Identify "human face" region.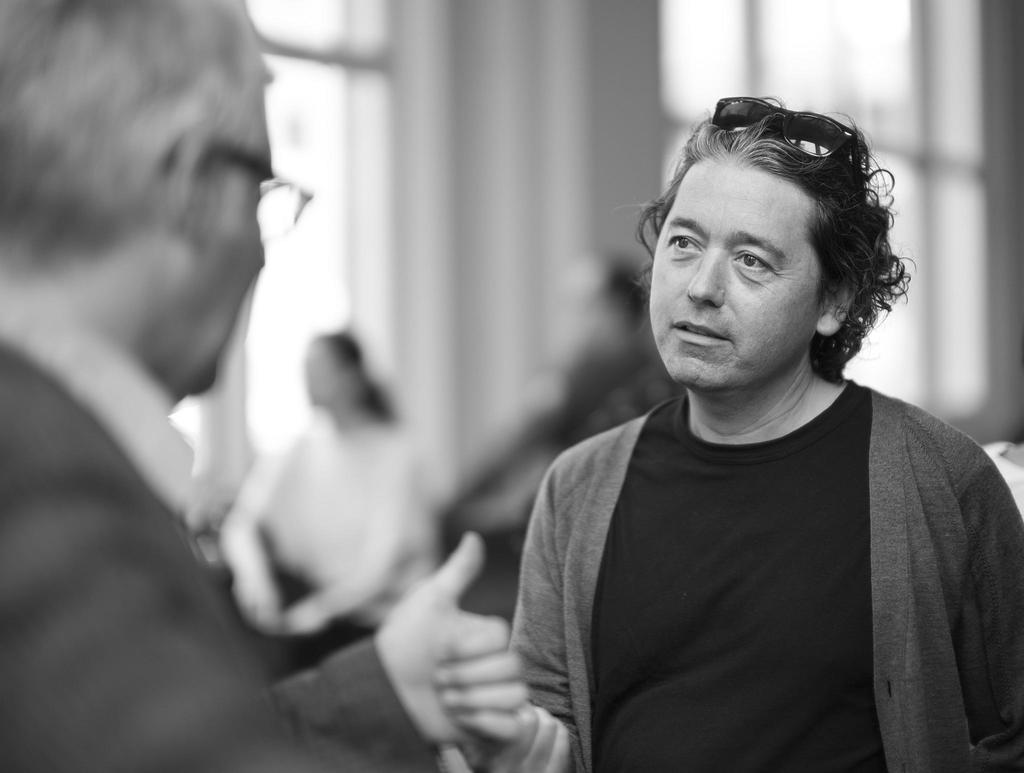
Region: l=171, t=90, r=266, b=393.
